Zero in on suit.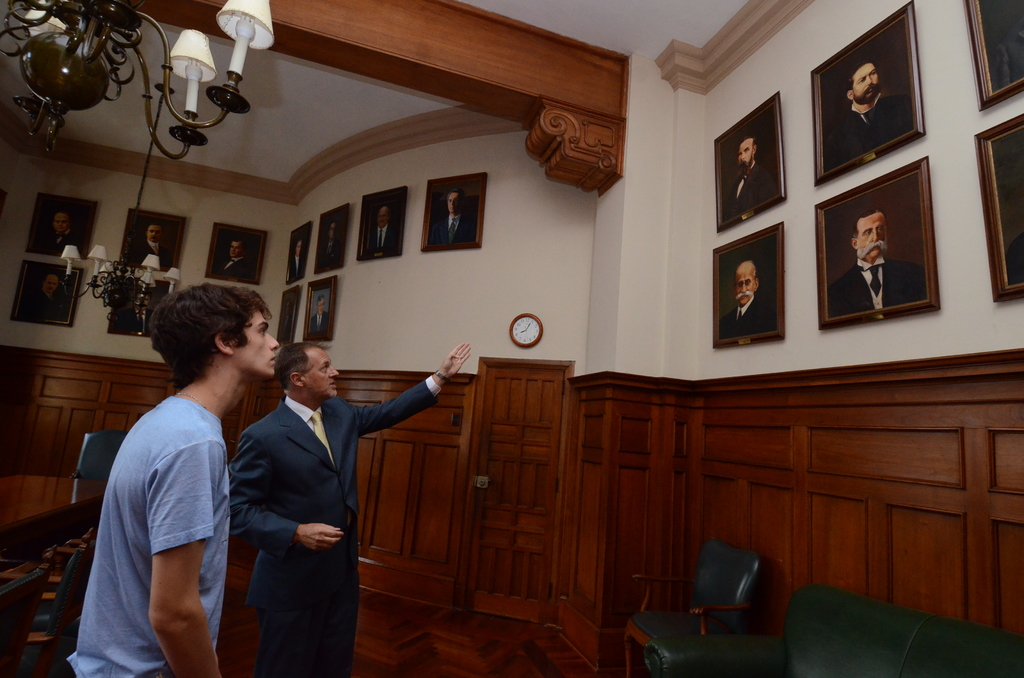
Zeroed in: region(126, 239, 175, 268).
